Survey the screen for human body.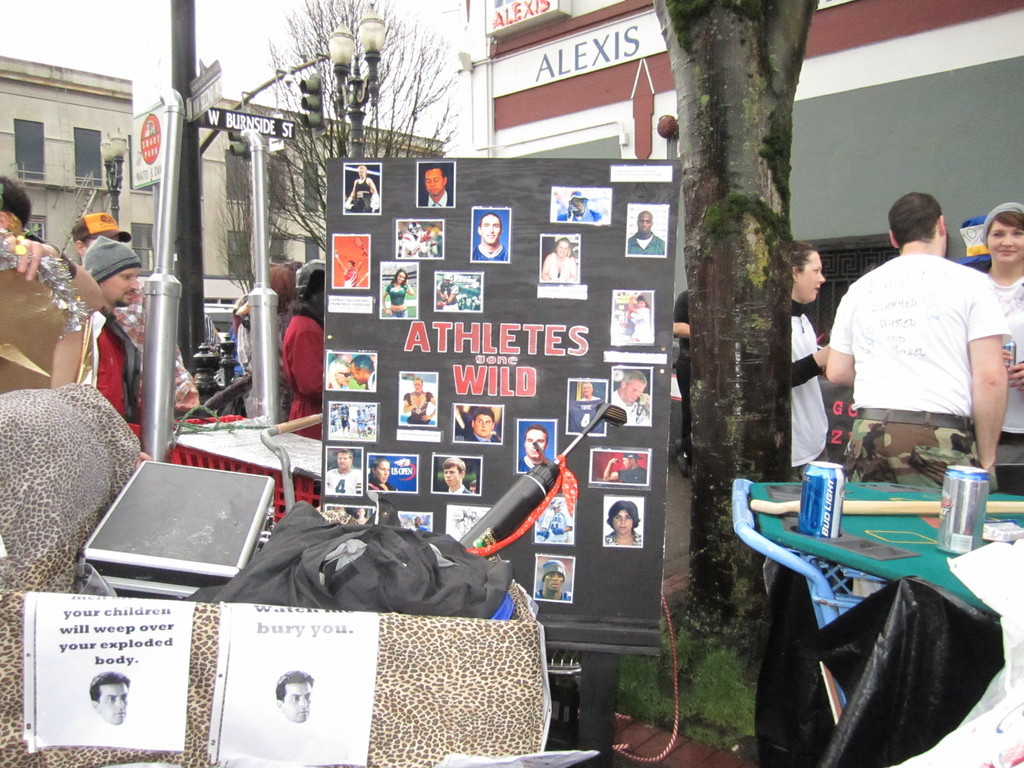
Survey found: bbox(985, 266, 1023, 465).
